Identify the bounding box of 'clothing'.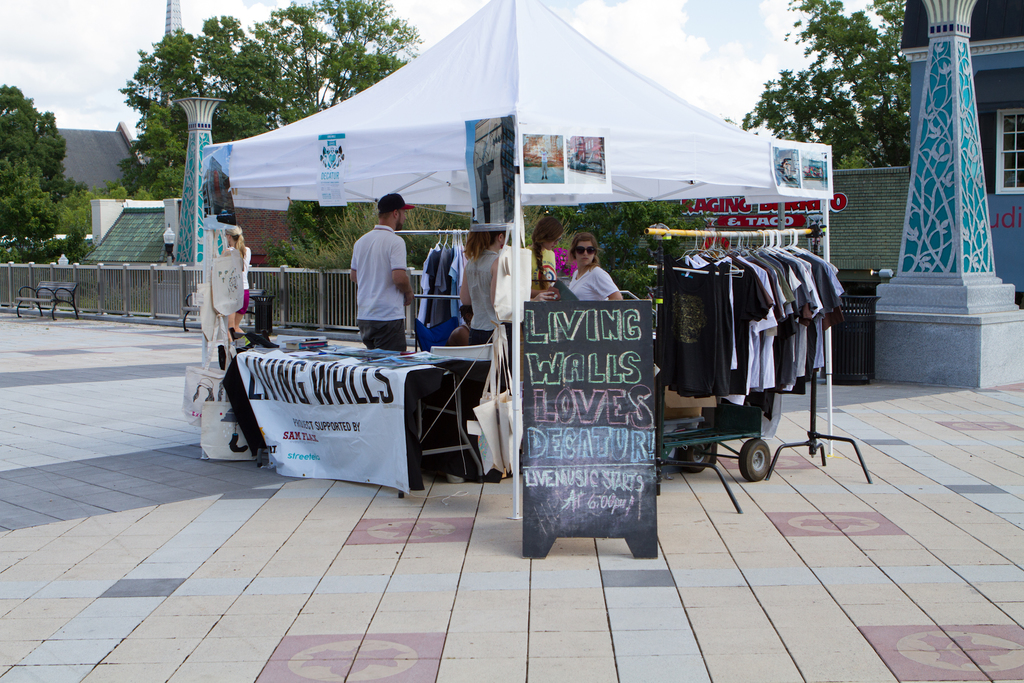
<box>567,268,621,301</box>.
